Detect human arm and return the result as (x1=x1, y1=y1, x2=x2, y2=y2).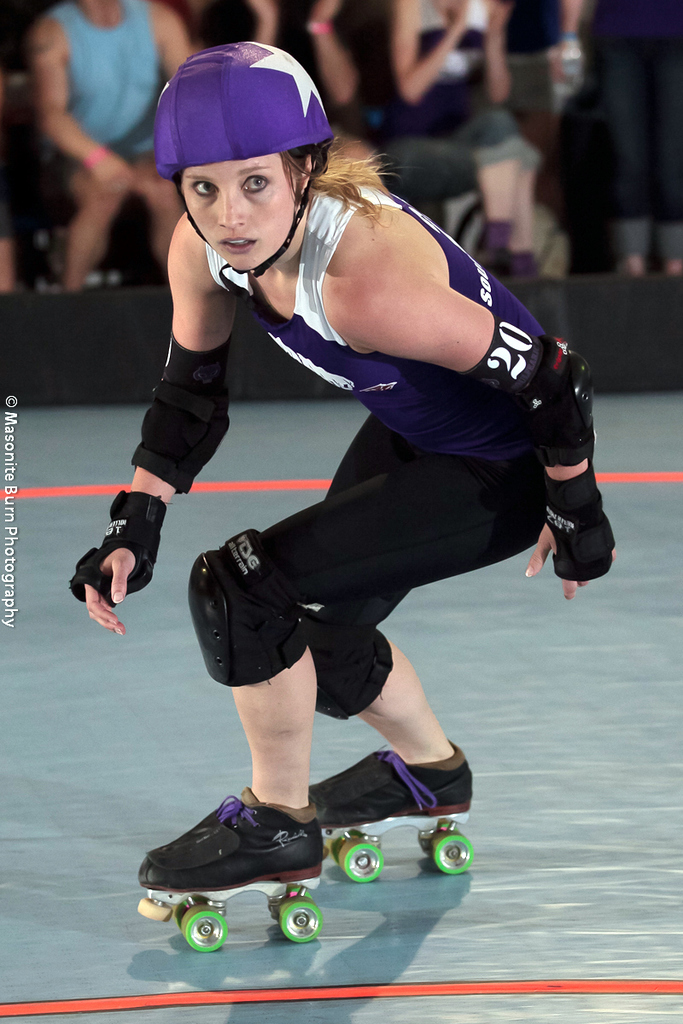
(x1=387, y1=0, x2=464, y2=101).
